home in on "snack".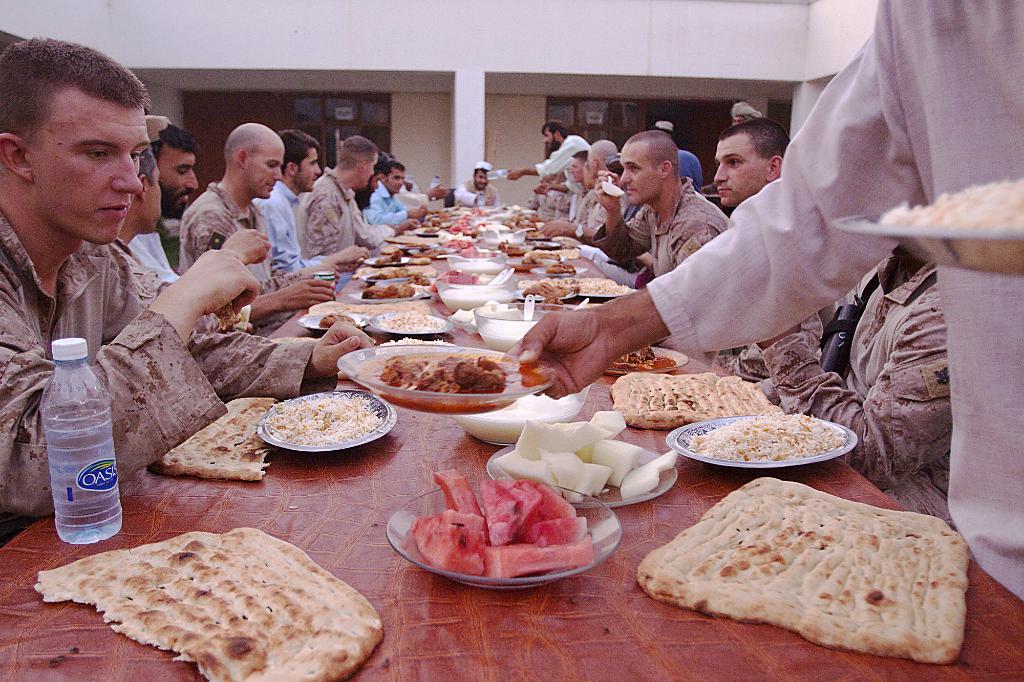
Homed in at [left=417, top=245, right=447, bottom=257].
